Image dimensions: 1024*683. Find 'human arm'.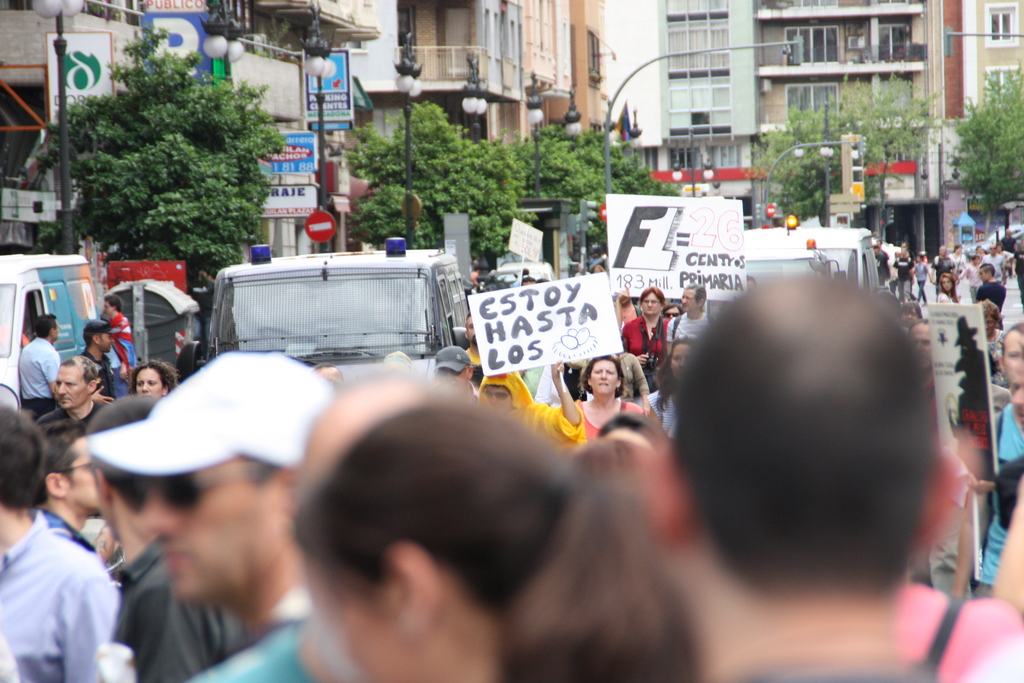
[left=120, top=580, right=199, bottom=682].
